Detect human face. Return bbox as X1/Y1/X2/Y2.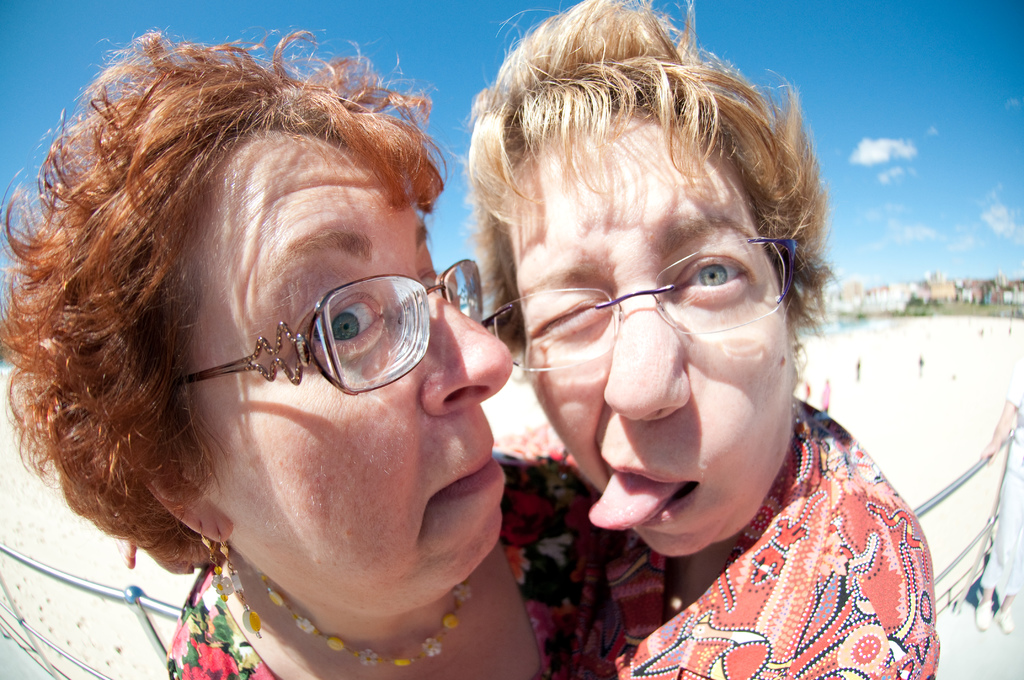
199/133/514/613.
